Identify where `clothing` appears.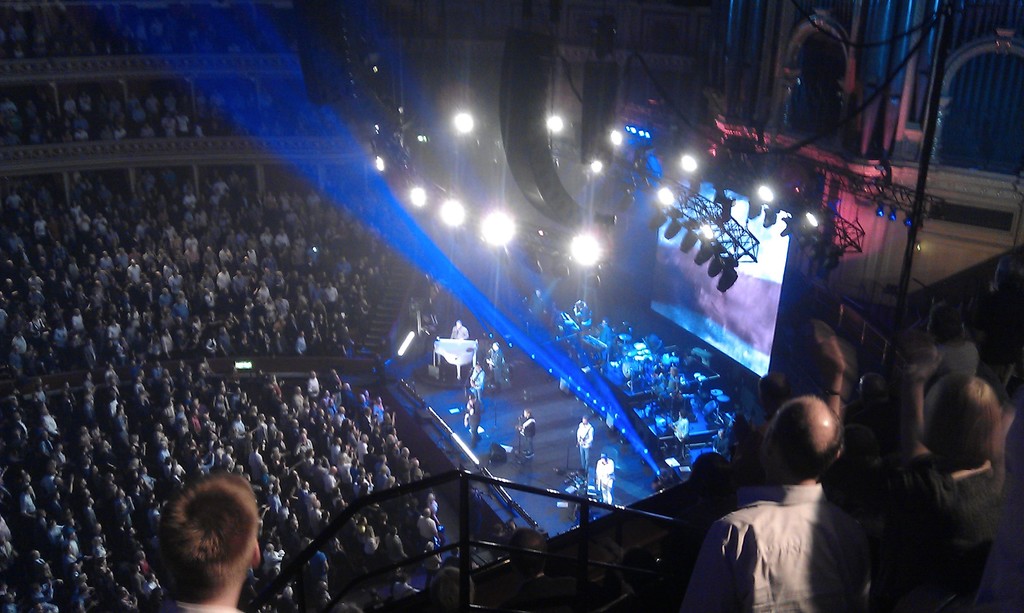
Appears at BBox(461, 402, 481, 446).
